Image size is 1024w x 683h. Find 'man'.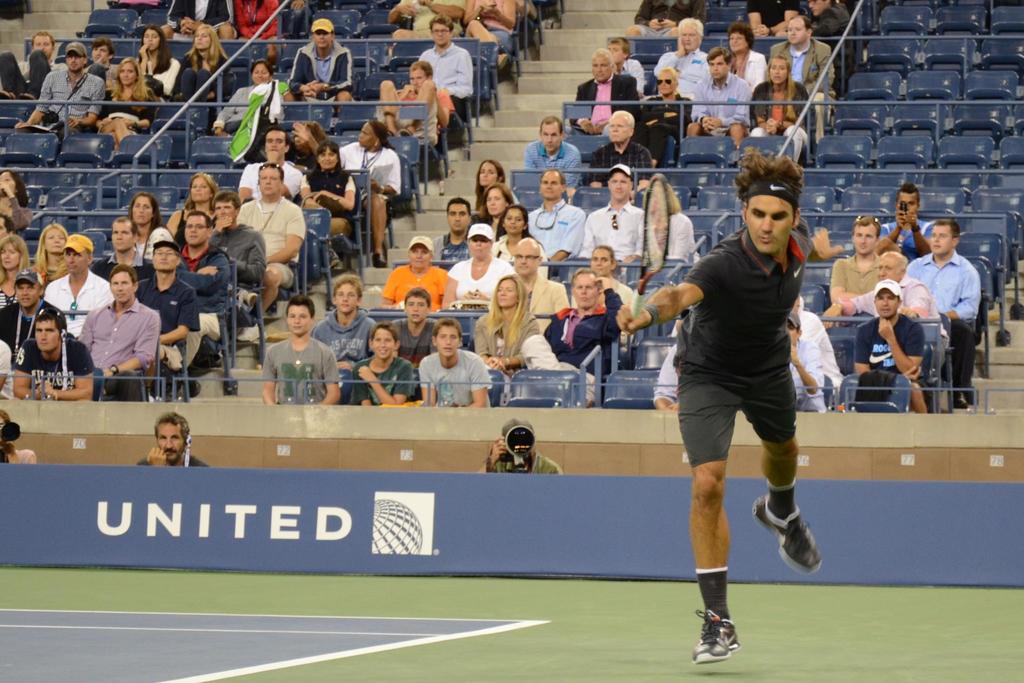
11, 310, 96, 399.
